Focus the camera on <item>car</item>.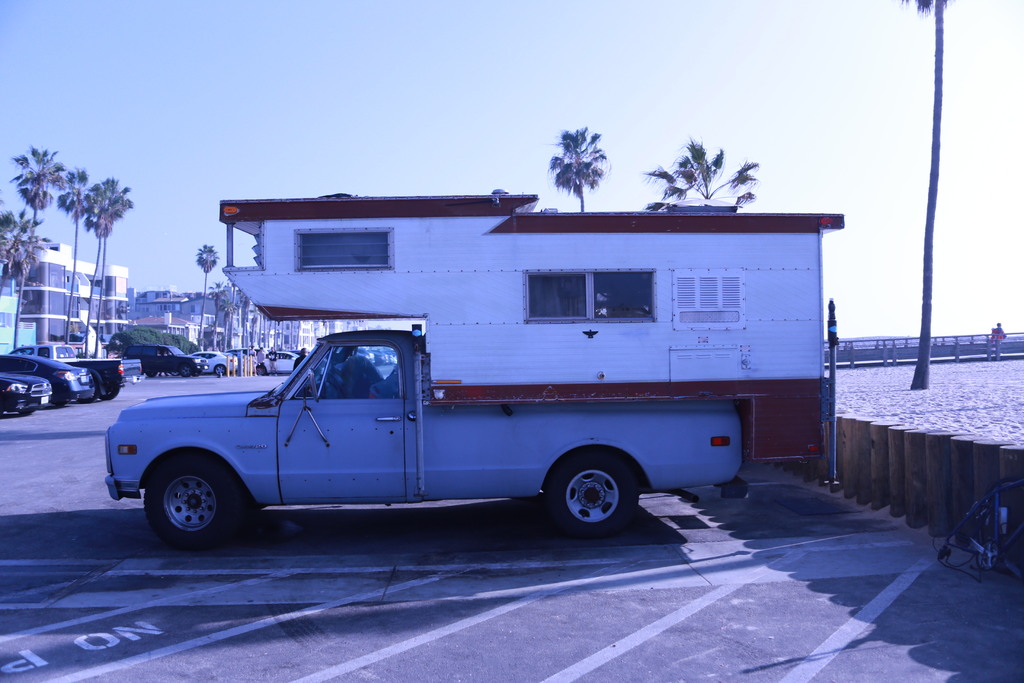
Focus region: left=119, top=343, right=207, bottom=375.
